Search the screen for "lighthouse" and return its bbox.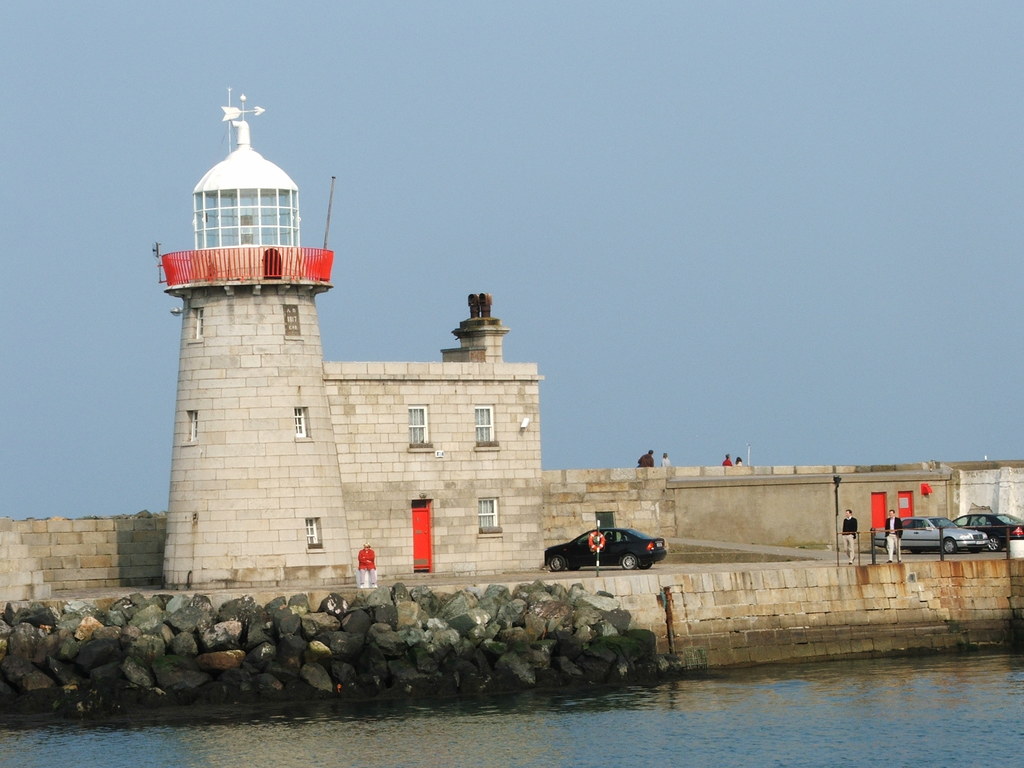
Found: 146/83/490/559.
